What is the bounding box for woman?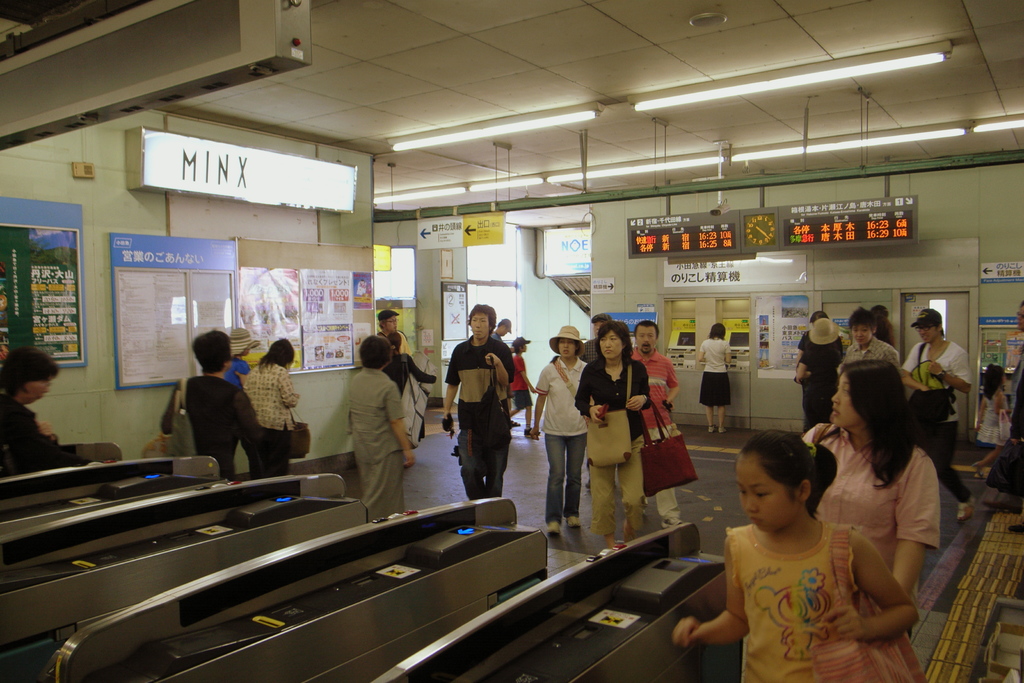
bbox(695, 324, 735, 433).
